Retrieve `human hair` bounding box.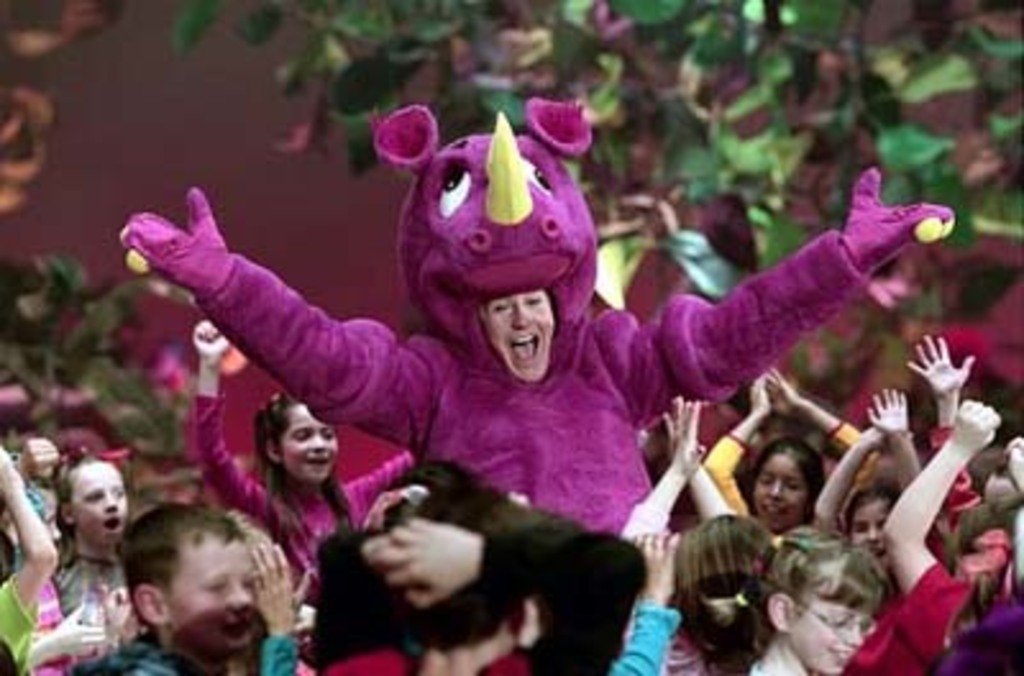
Bounding box: locate(381, 481, 527, 638).
